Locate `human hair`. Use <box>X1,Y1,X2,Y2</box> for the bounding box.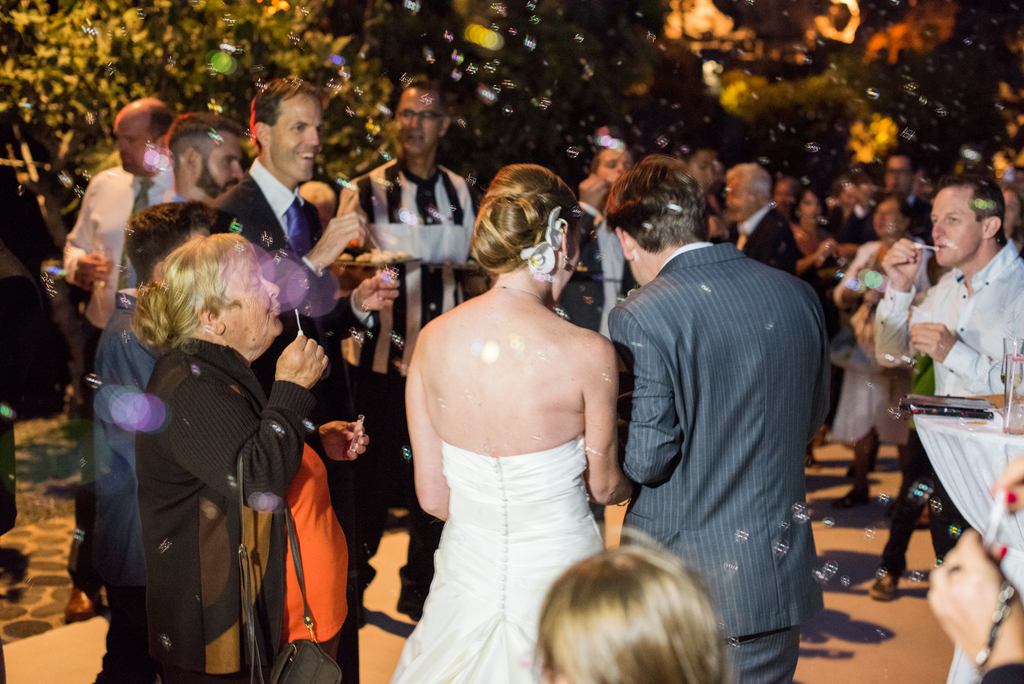
<box>132,233,230,355</box>.
